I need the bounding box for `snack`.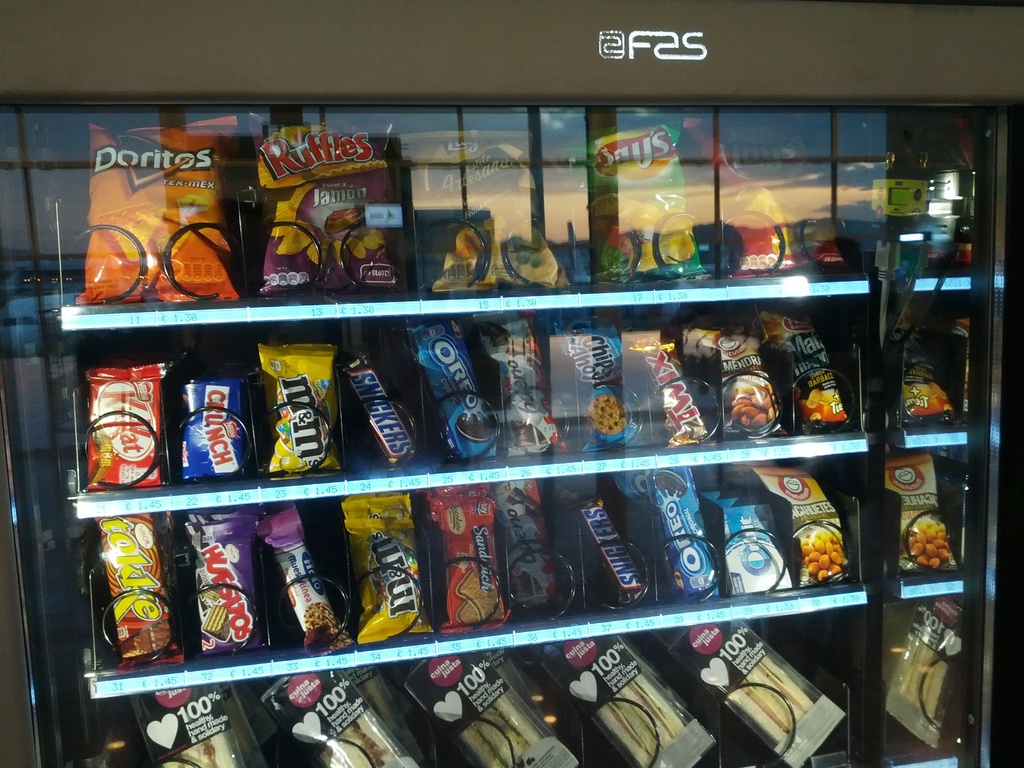
Here it is: l=629, t=338, r=711, b=448.
